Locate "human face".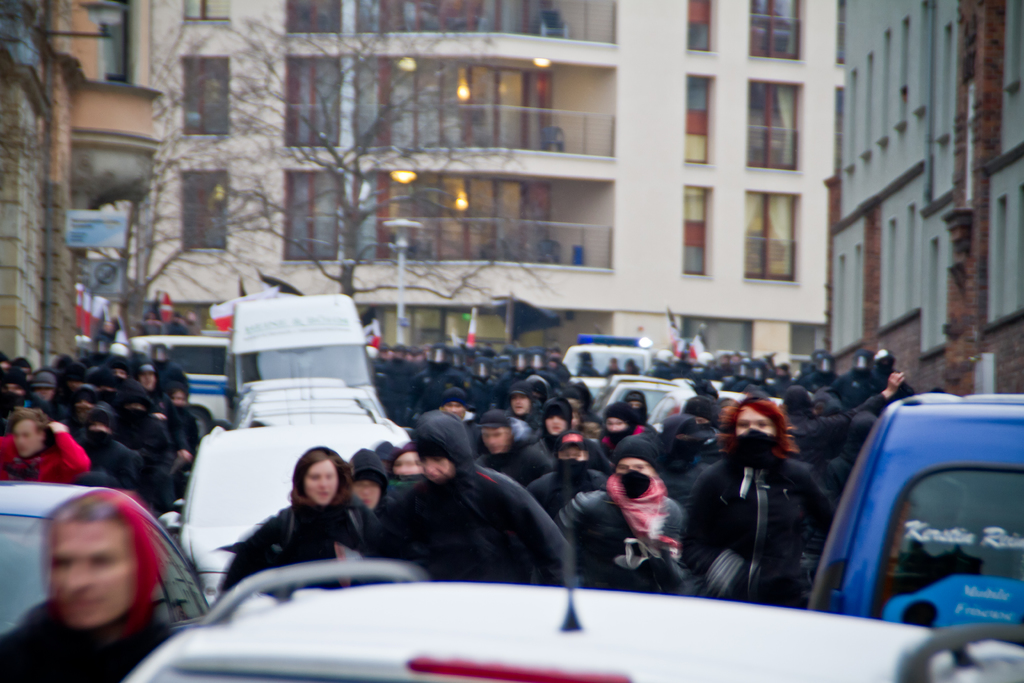
Bounding box: {"left": 37, "top": 386, "right": 54, "bottom": 401}.
